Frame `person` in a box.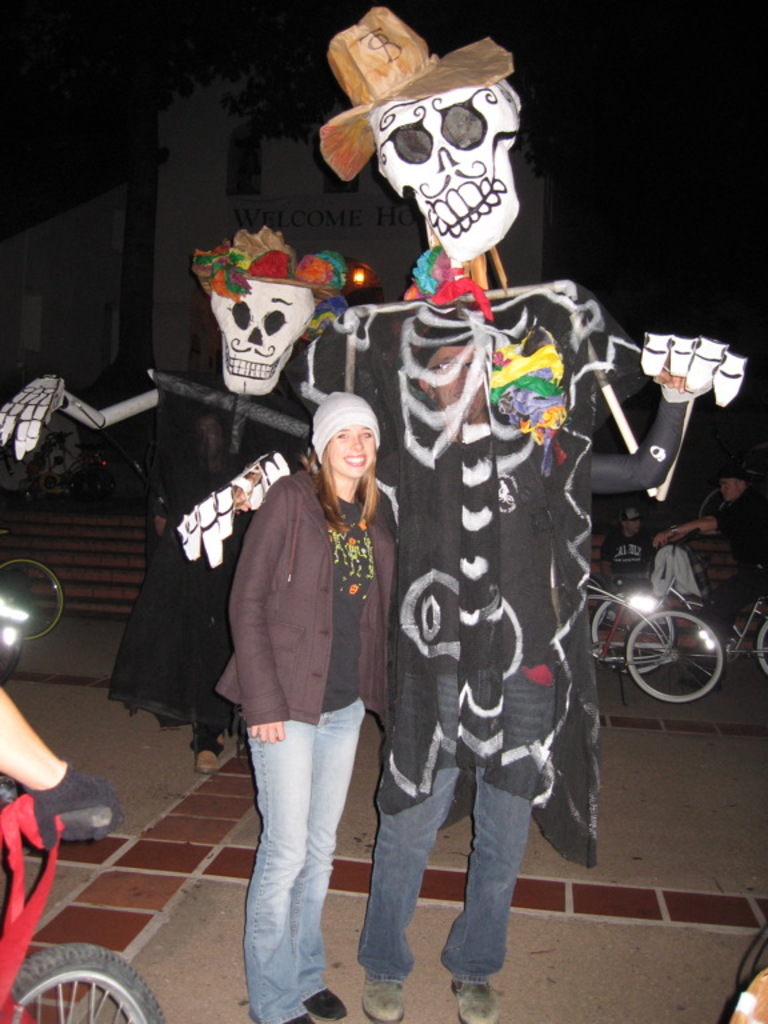
bbox(217, 393, 400, 1023).
